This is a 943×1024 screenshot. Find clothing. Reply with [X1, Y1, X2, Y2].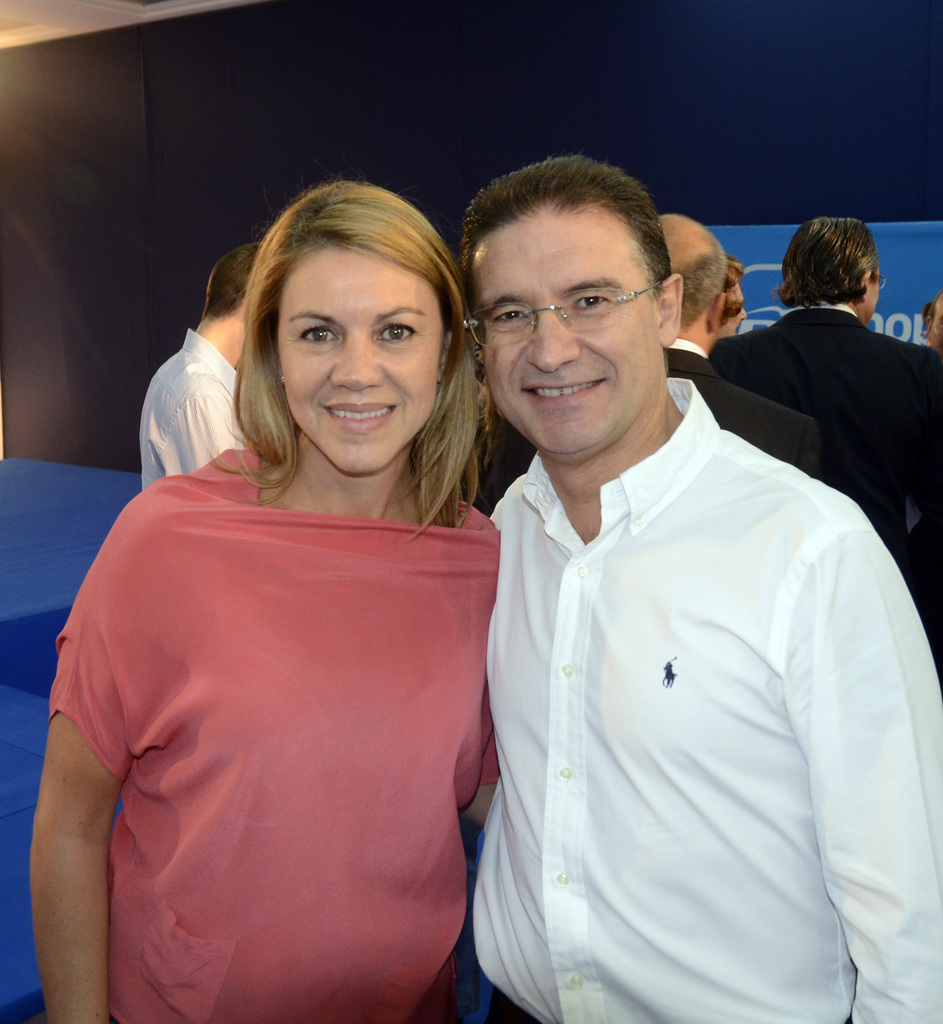
[721, 309, 942, 589].
